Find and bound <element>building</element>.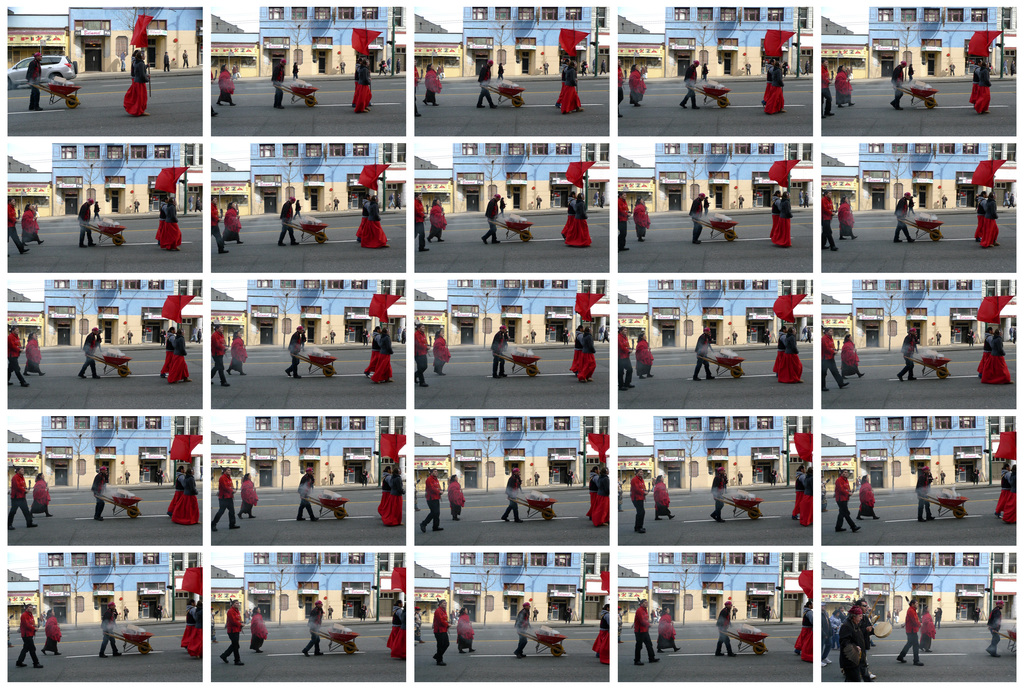
Bound: [211, 279, 406, 346].
